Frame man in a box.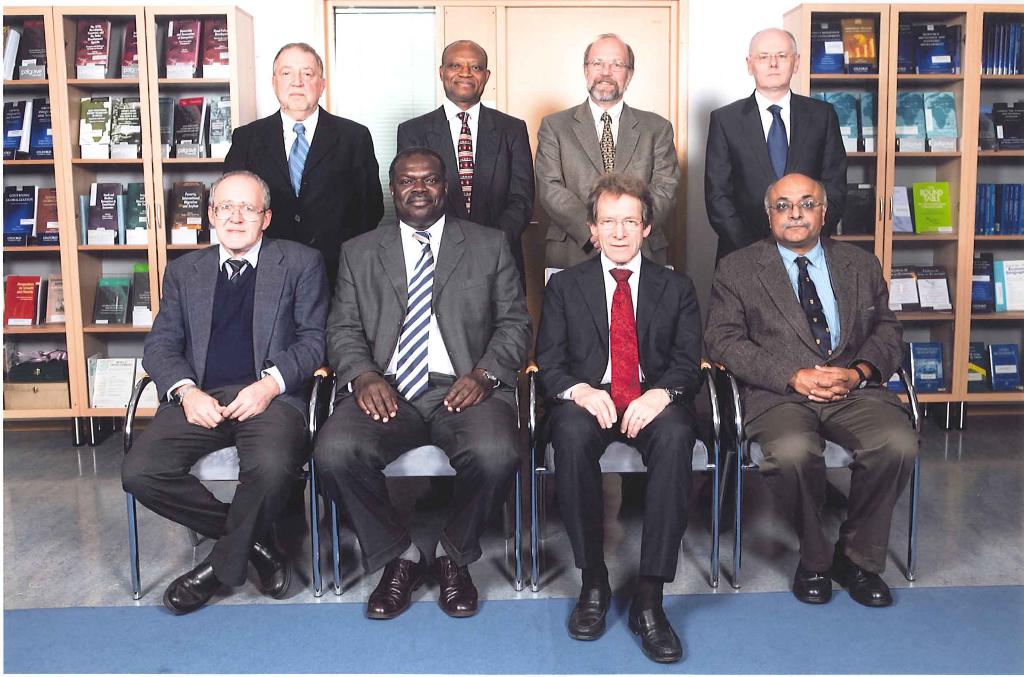
left=223, top=45, right=390, bottom=253.
